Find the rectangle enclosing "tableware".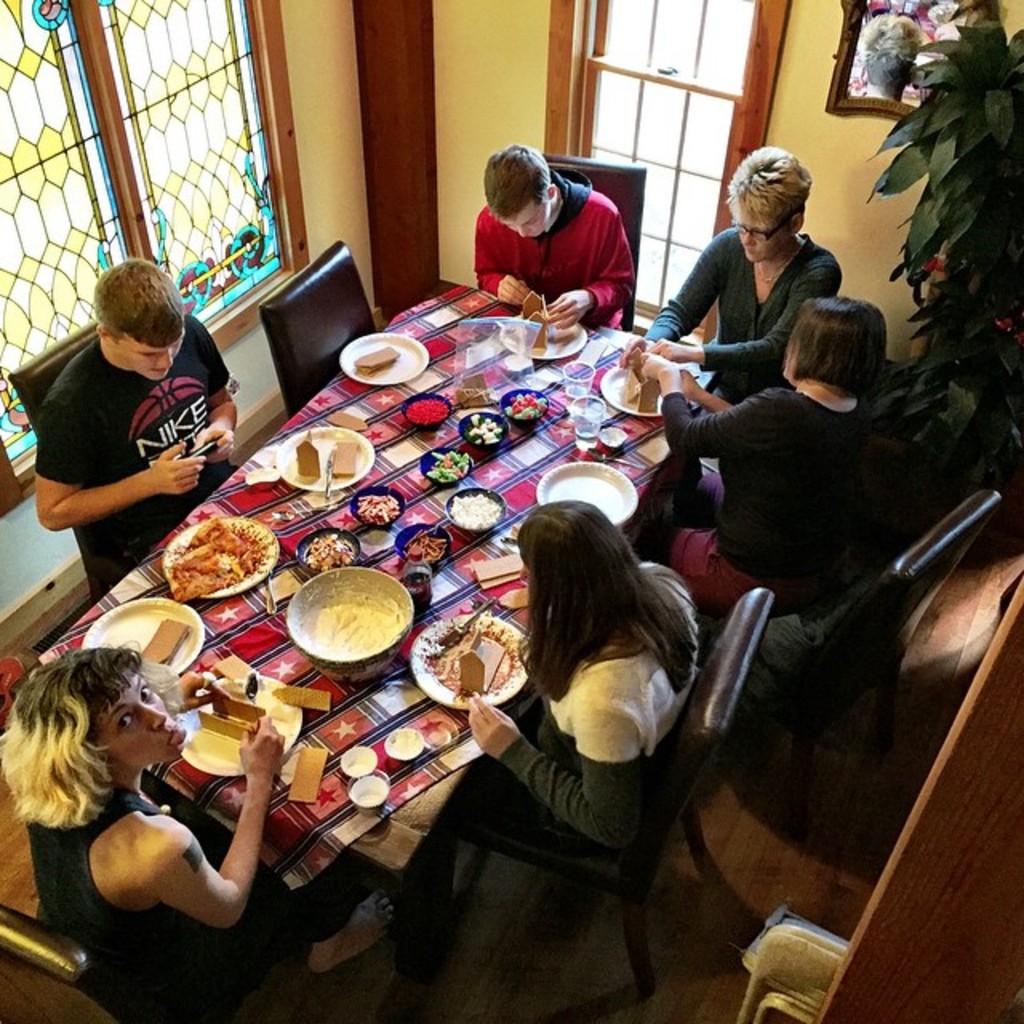
{"x1": 349, "y1": 765, "x2": 390, "y2": 816}.
